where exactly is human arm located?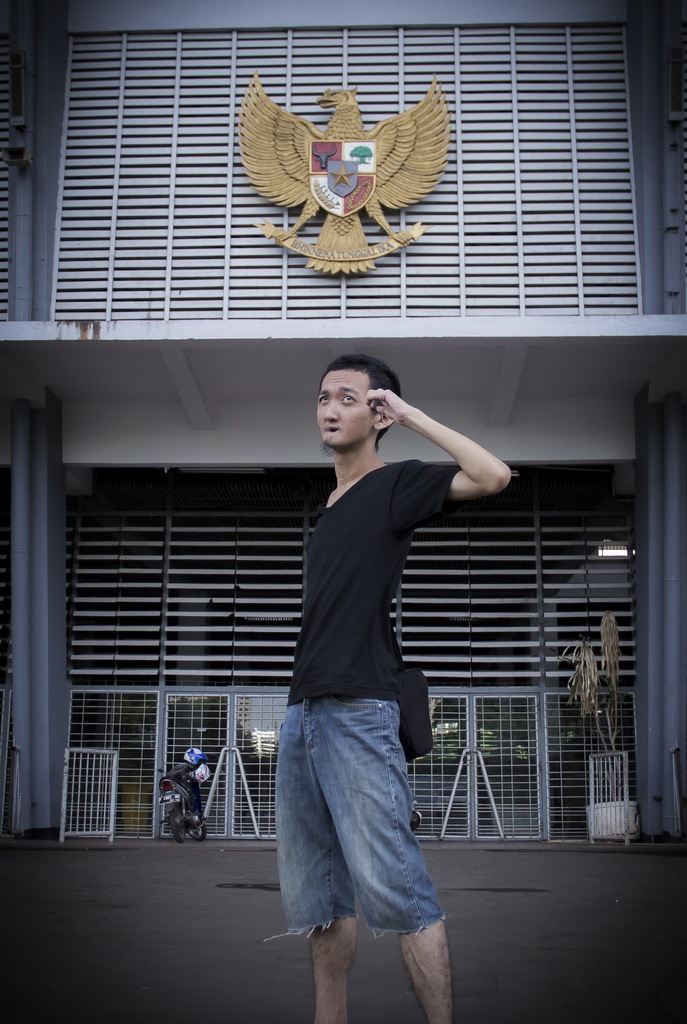
Its bounding box is x1=380, y1=380, x2=524, y2=527.
